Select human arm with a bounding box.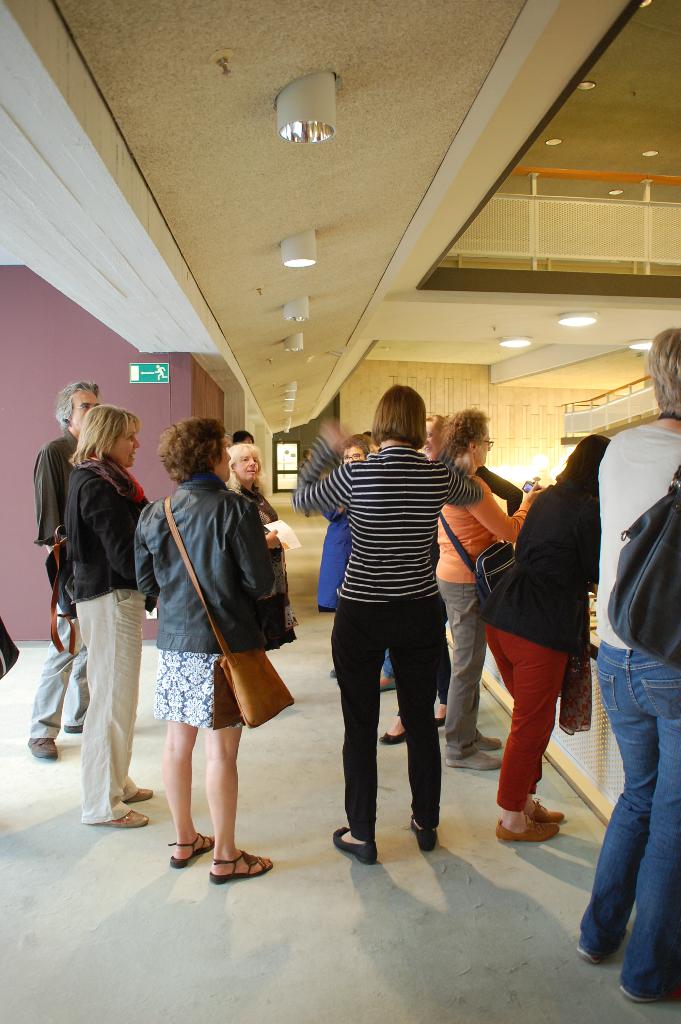
(88, 489, 137, 586).
